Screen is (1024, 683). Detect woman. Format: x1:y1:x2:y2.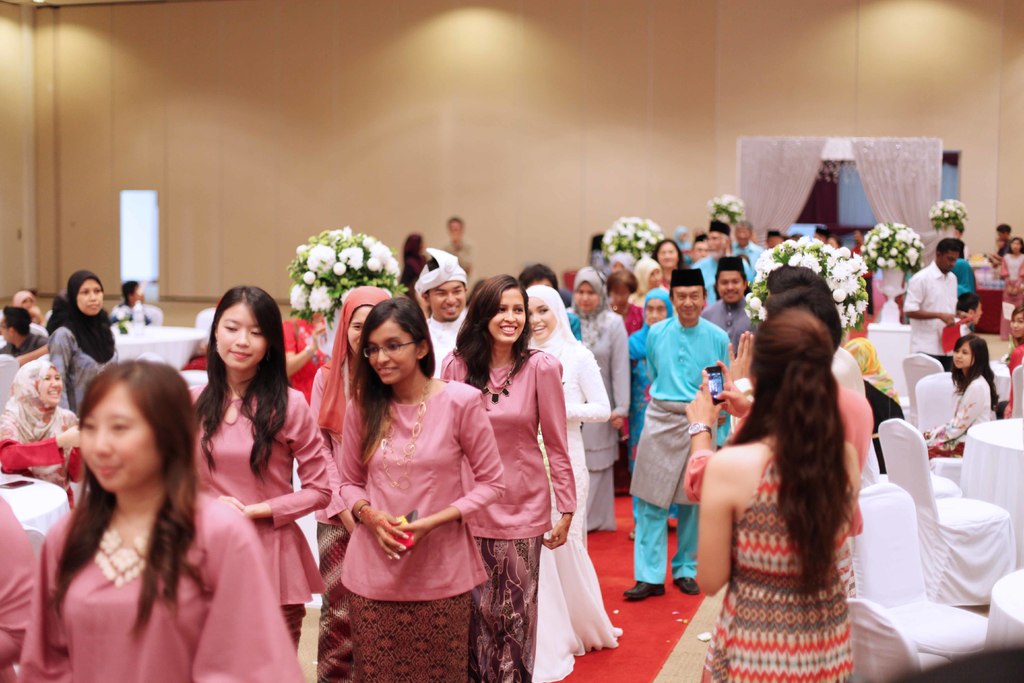
303:284:390:682.
